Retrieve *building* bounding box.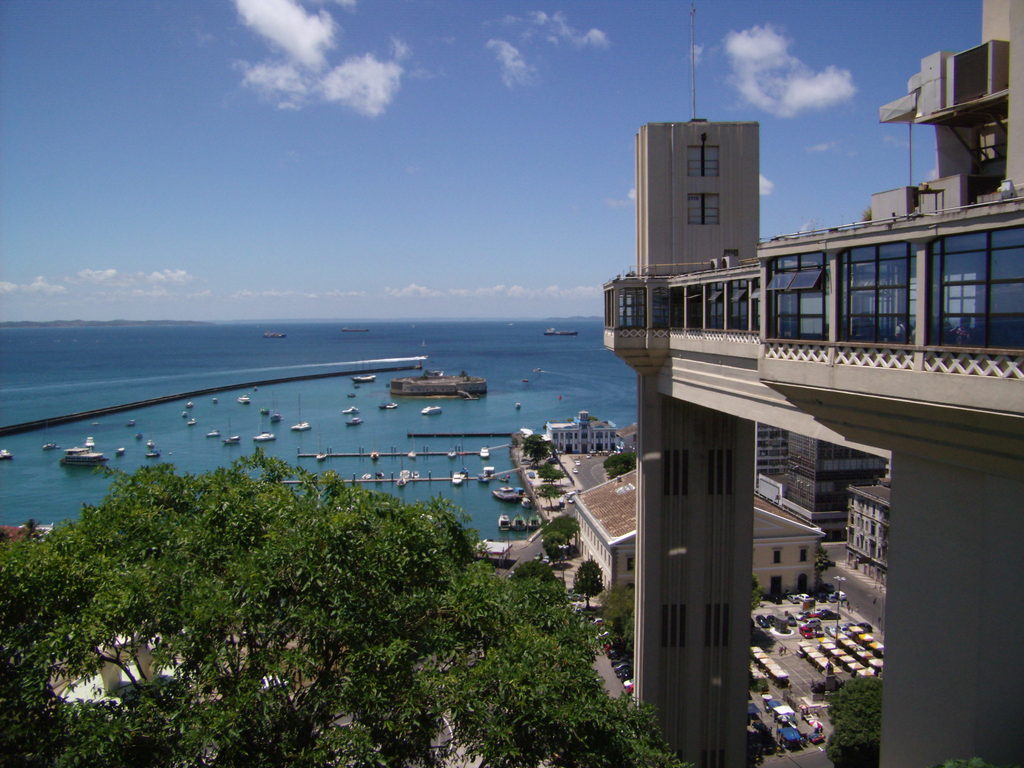
Bounding box: region(546, 411, 616, 452).
